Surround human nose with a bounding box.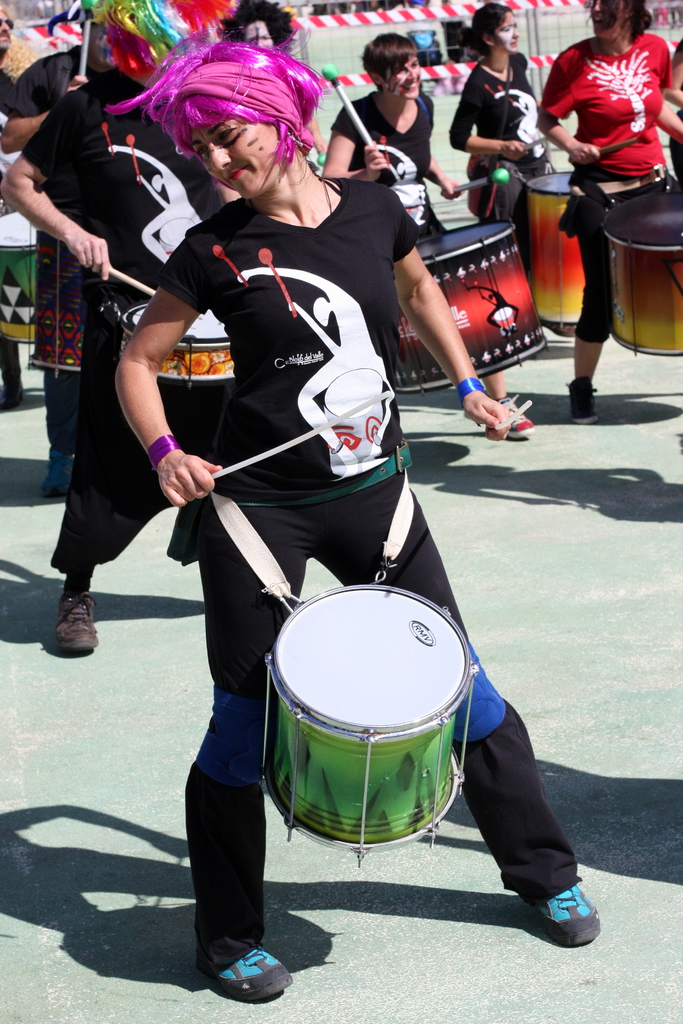
404 63 417 79.
